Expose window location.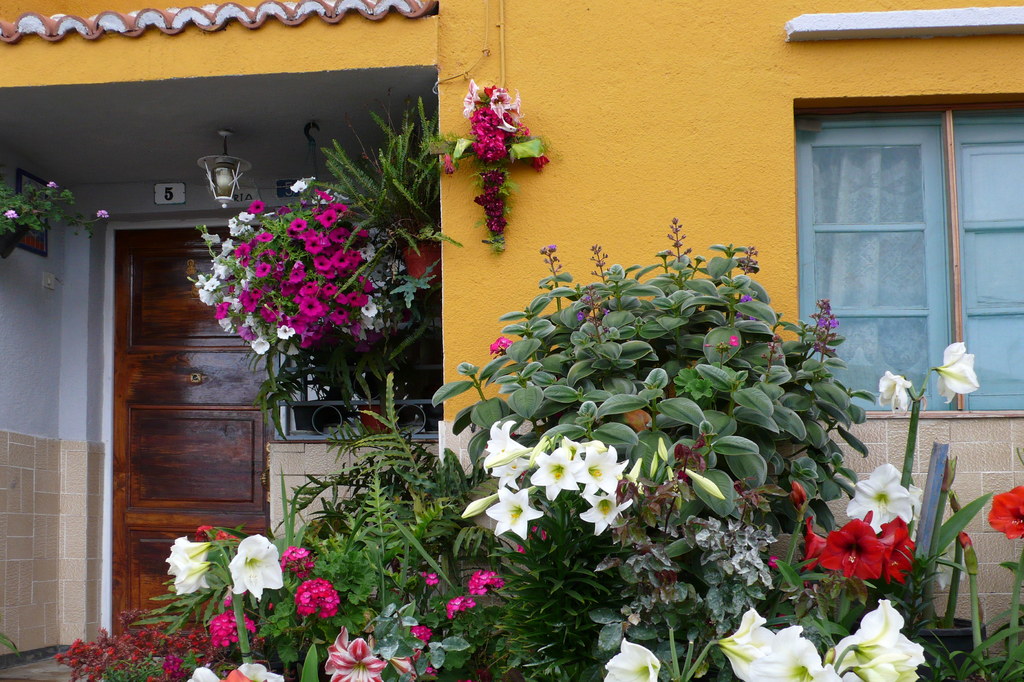
Exposed at x1=790, y1=96, x2=1023, y2=417.
